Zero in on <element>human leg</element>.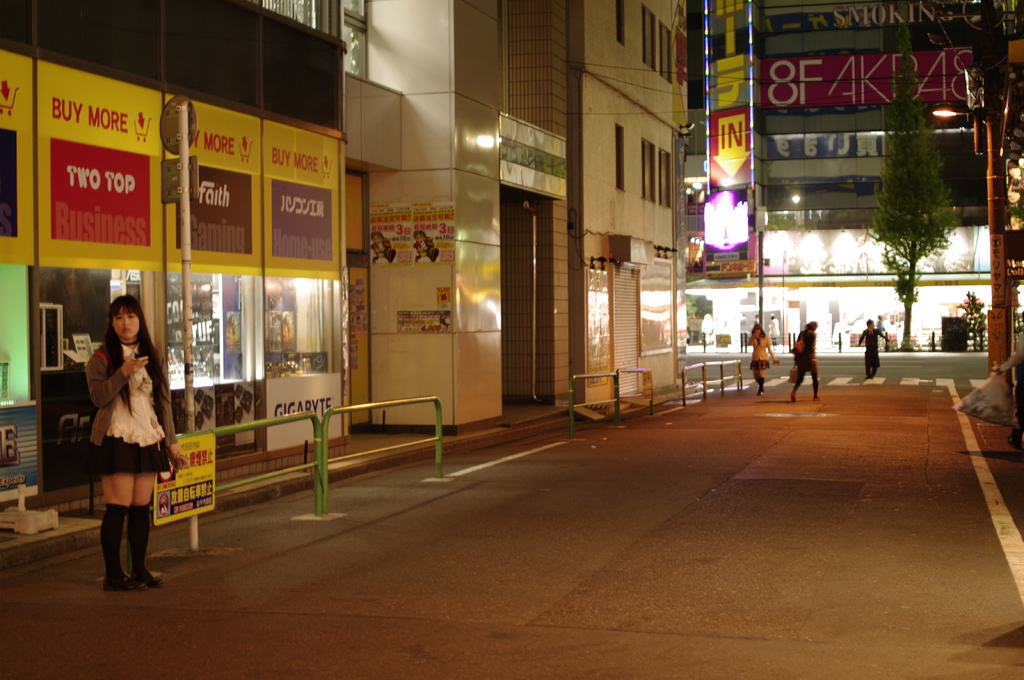
Zeroed in: region(809, 360, 817, 397).
